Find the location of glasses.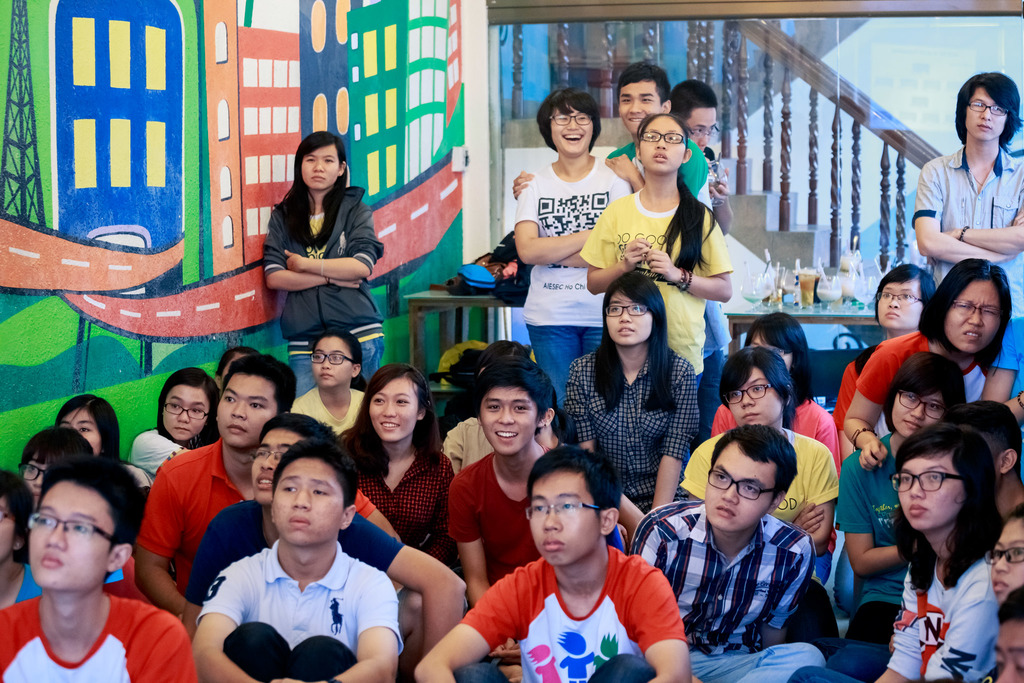
Location: (x1=886, y1=466, x2=968, y2=495).
